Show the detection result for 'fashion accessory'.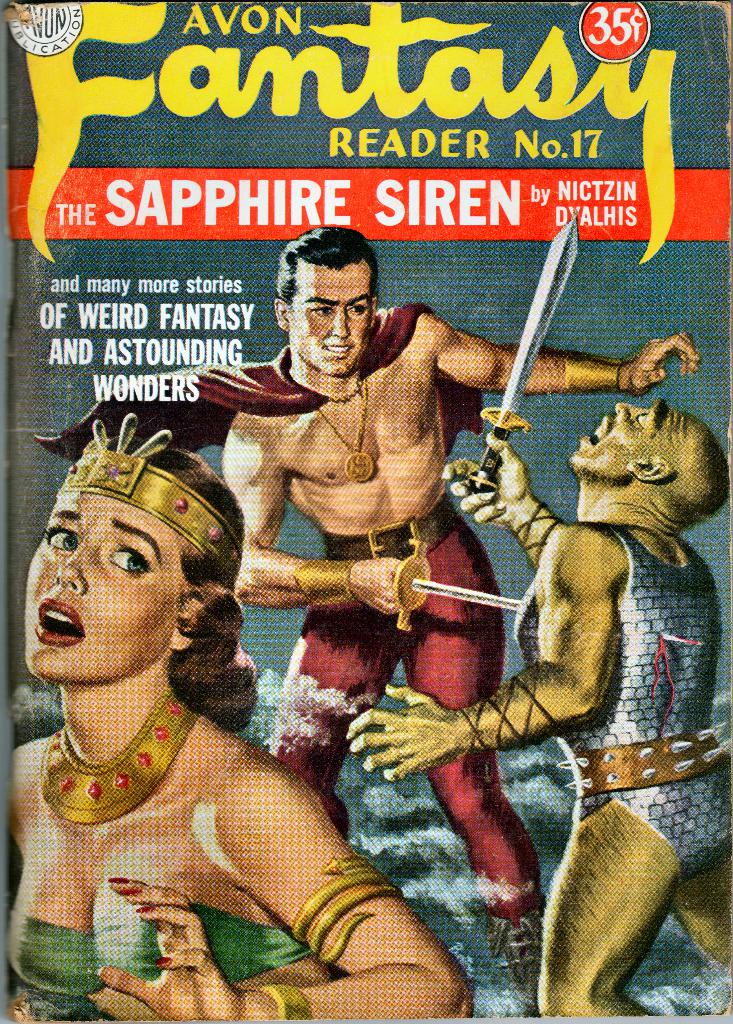
pyautogui.locateOnScreen(35, 300, 485, 454).
